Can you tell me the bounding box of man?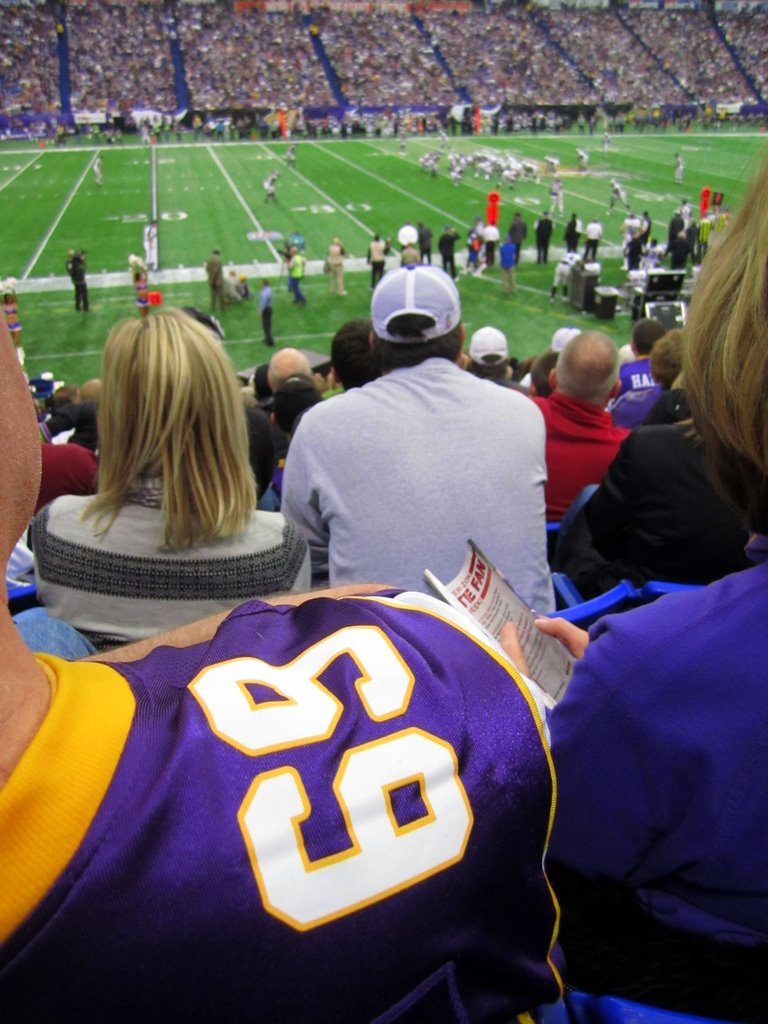
<region>0, 275, 23, 339</region>.
